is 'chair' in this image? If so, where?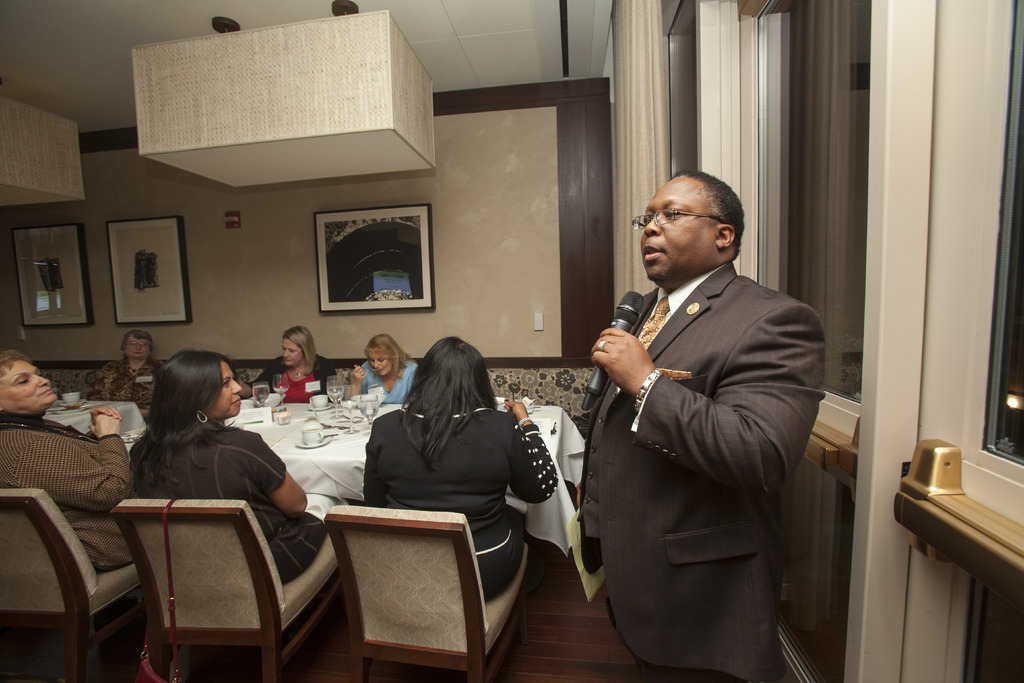
Yes, at left=0, top=486, right=143, bottom=682.
